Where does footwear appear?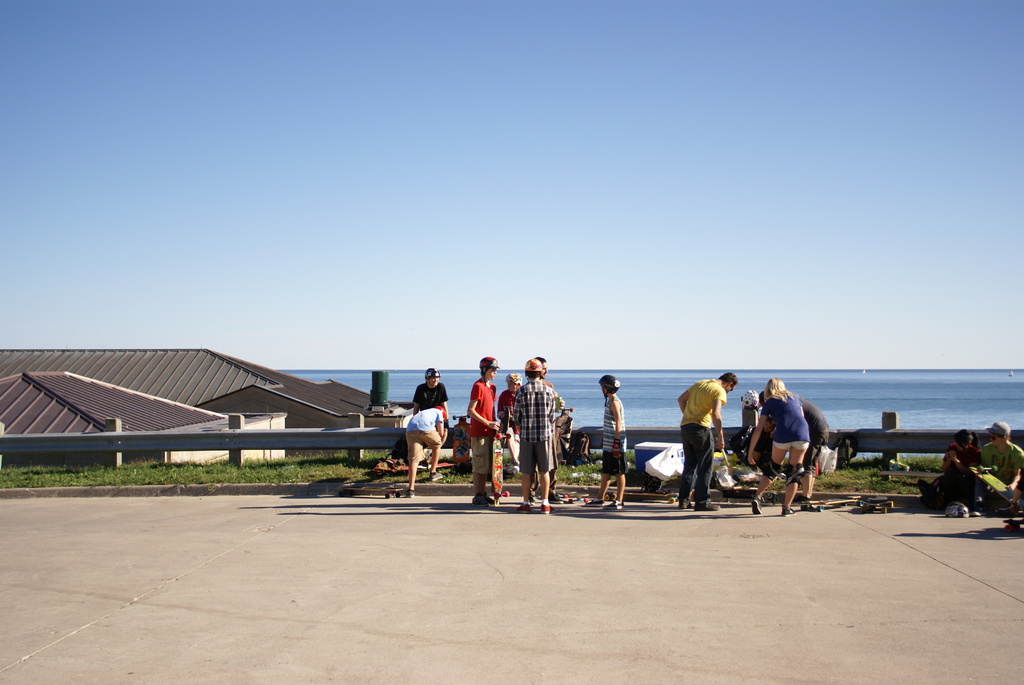
Appears at x1=429 y1=472 x2=444 y2=483.
